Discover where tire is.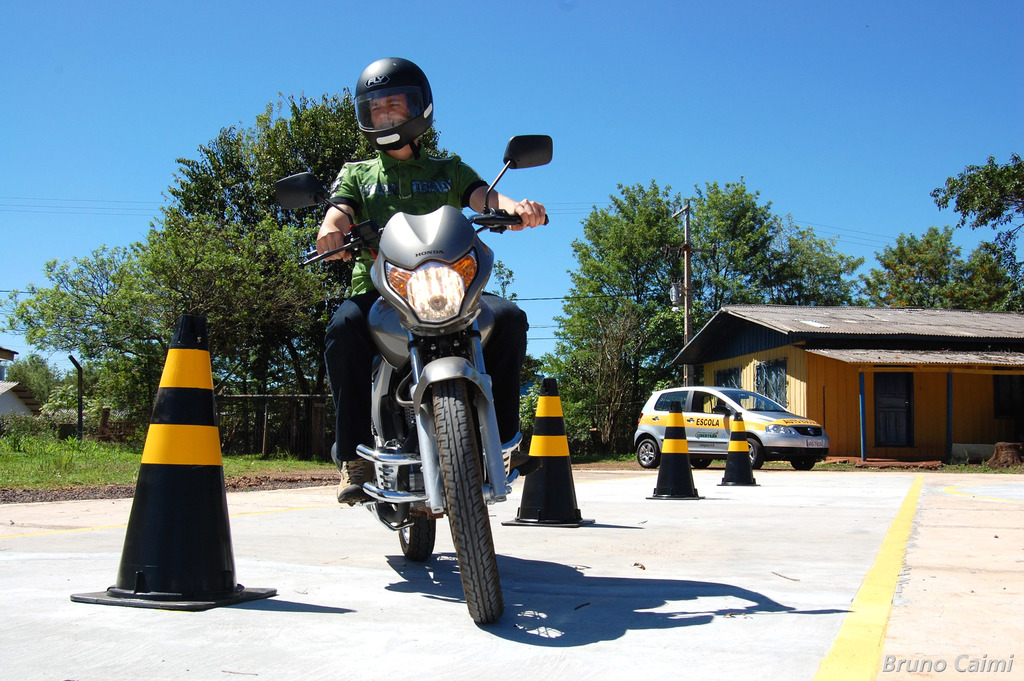
Discovered at pyautogui.locateOnScreen(745, 438, 764, 469).
